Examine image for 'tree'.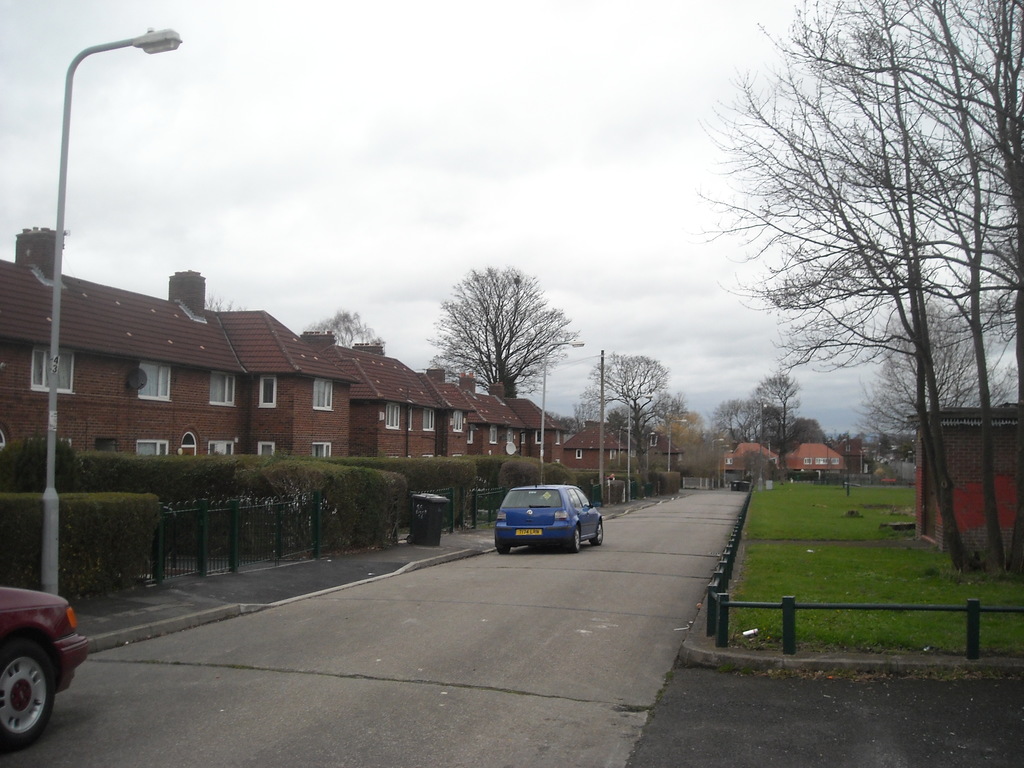
Examination result: {"left": 706, "top": 400, "right": 777, "bottom": 455}.
